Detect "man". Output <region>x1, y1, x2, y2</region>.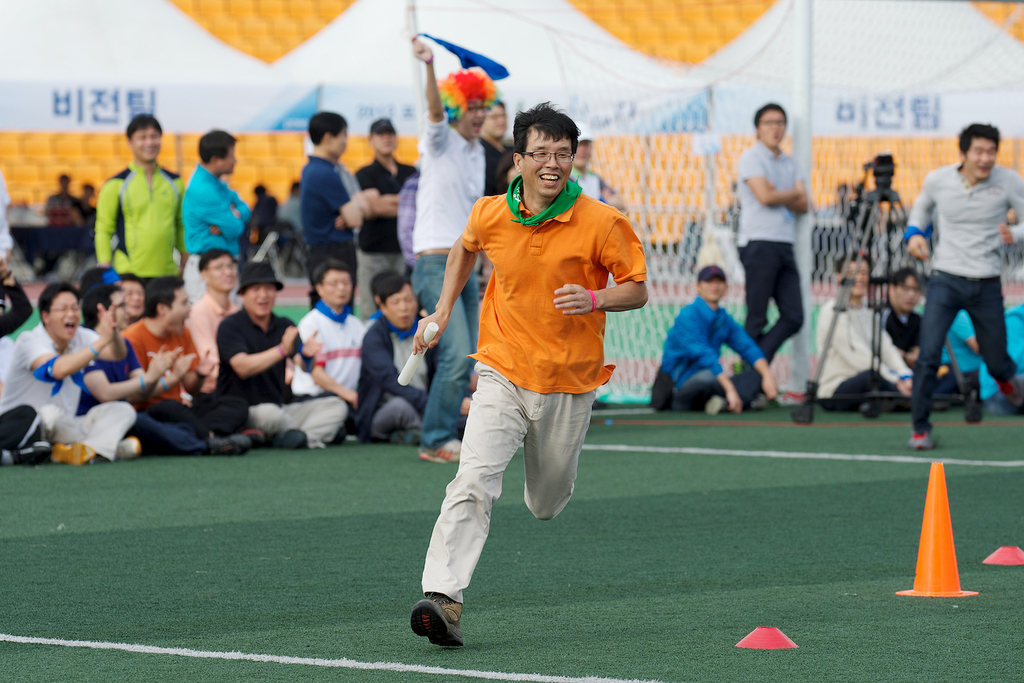
<region>279, 179, 306, 246</region>.
